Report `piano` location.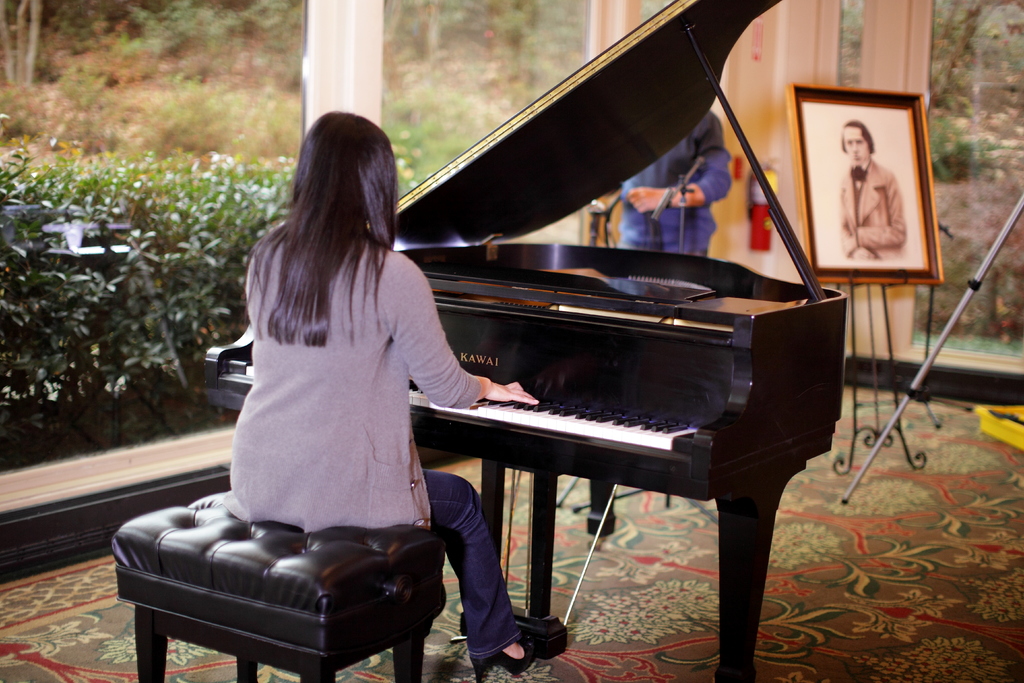
Report: [x1=283, y1=31, x2=888, y2=682].
